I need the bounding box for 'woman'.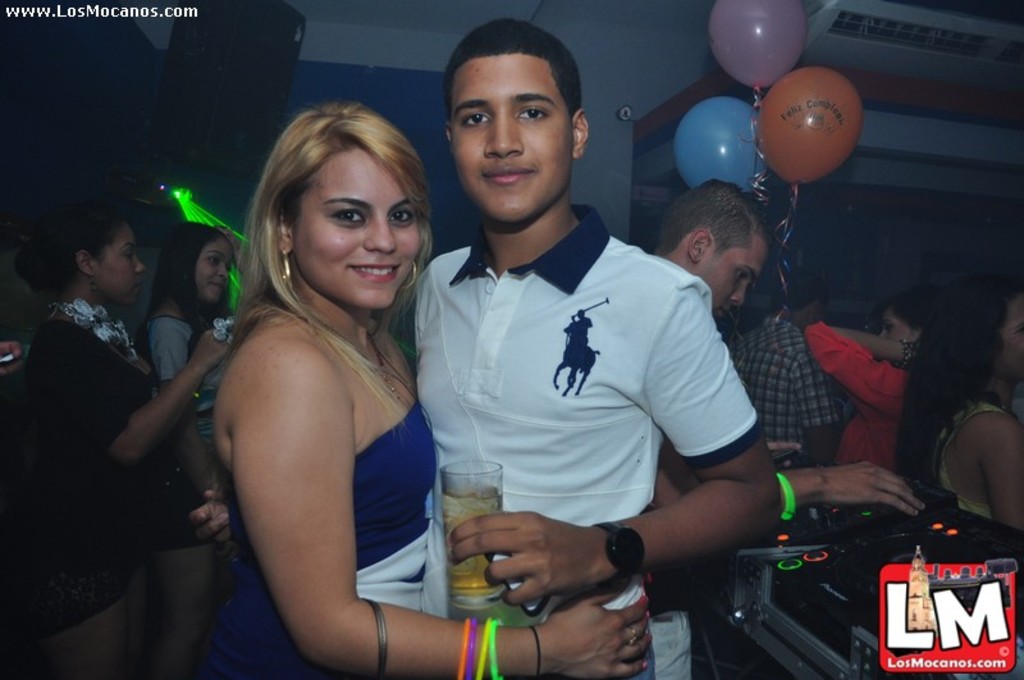
Here it is: crop(212, 96, 655, 679).
